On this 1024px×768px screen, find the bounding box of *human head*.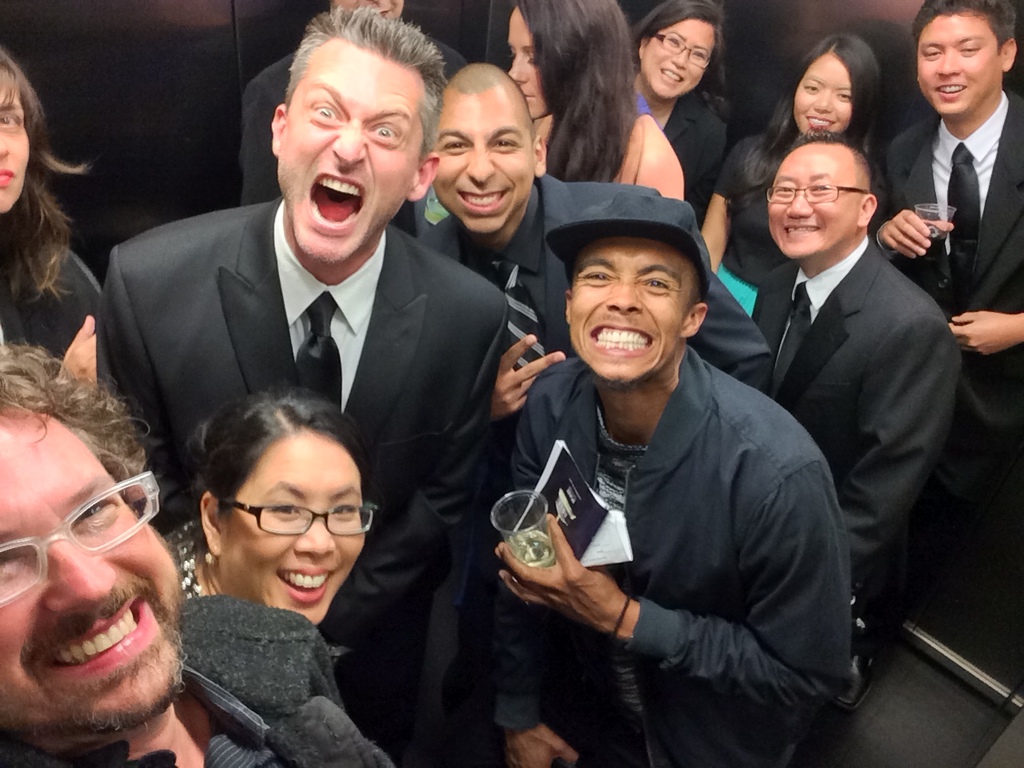
Bounding box: rect(0, 345, 190, 723).
